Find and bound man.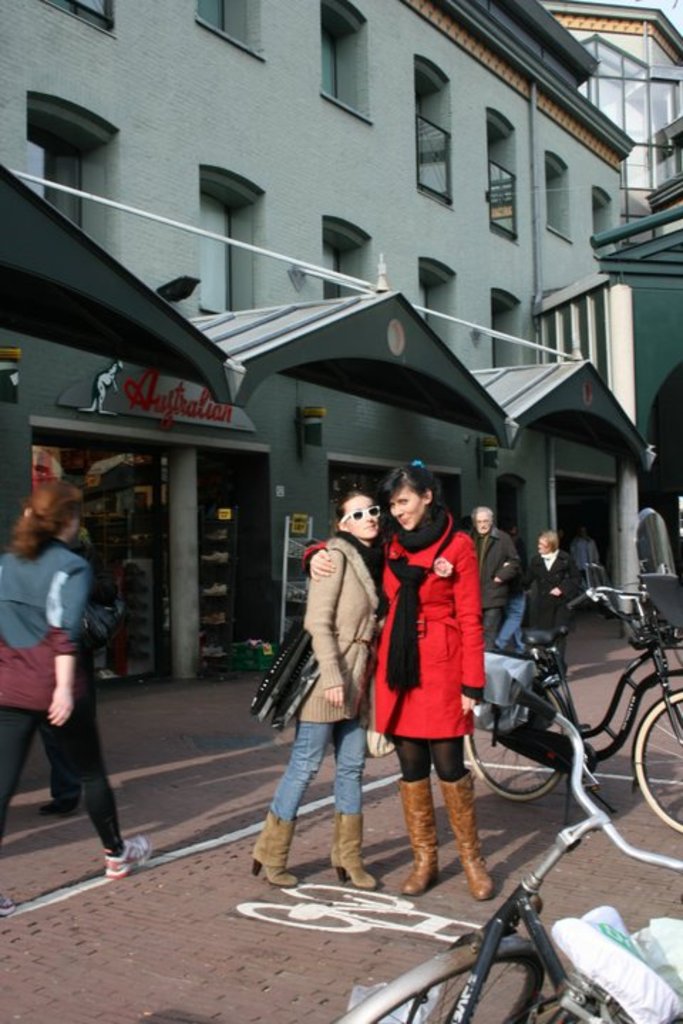
Bound: <box>468,505,524,650</box>.
